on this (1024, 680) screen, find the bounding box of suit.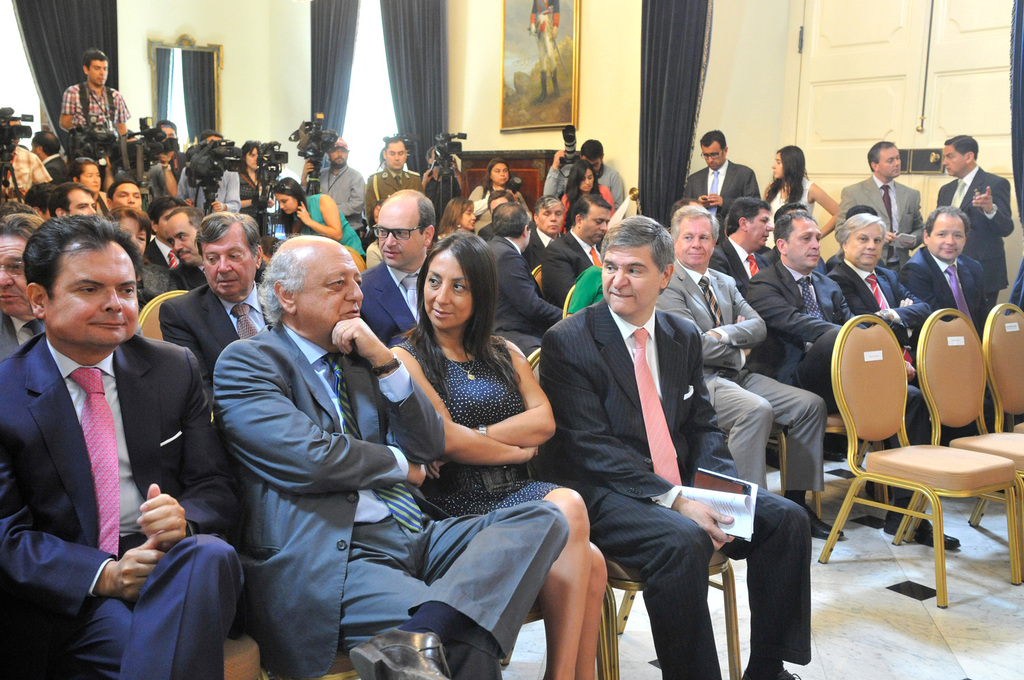
Bounding box: (x1=541, y1=229, x2=602, y2=304).
